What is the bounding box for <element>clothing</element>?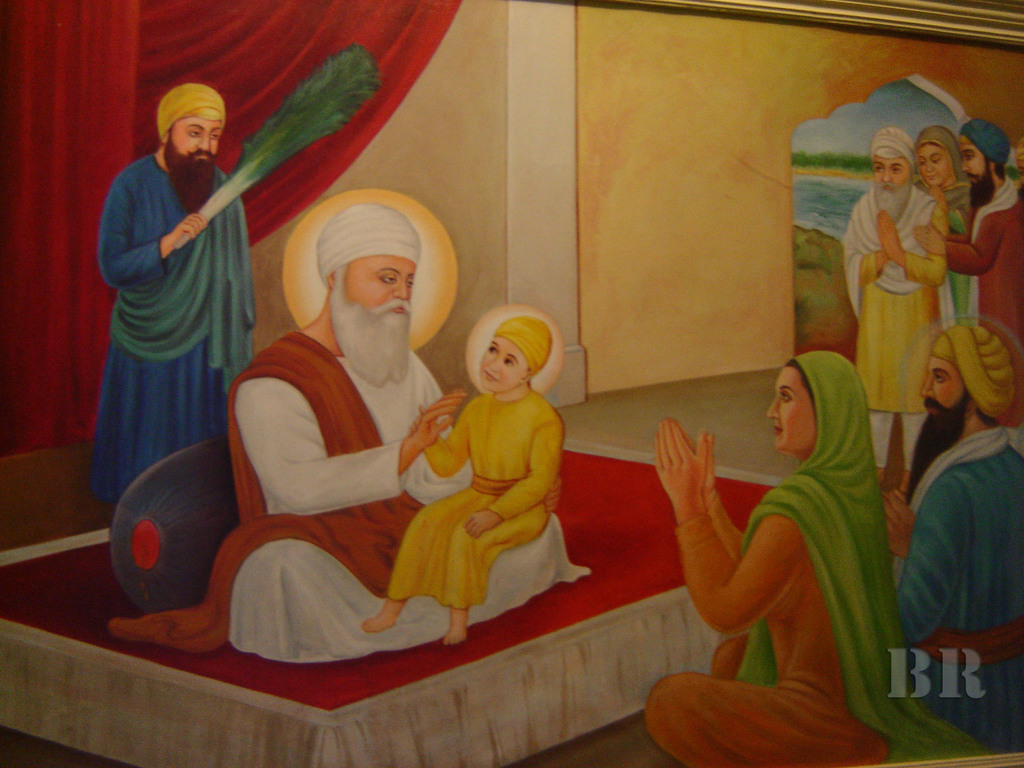
<box>891,419,1023,758</box>.
